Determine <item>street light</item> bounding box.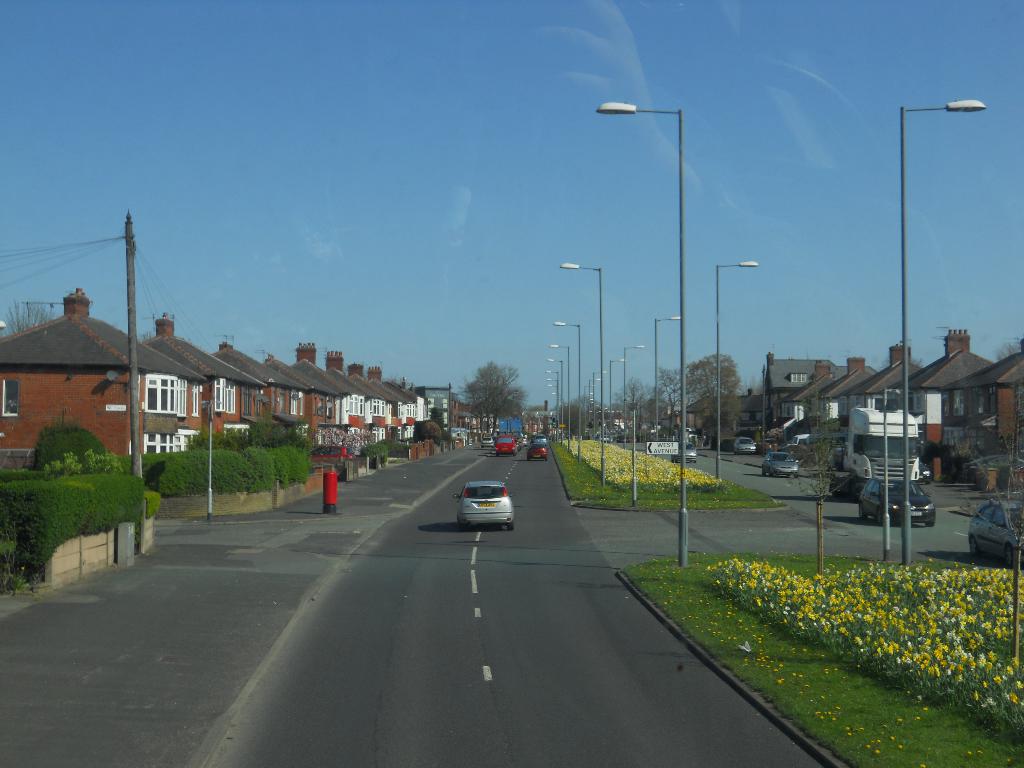
Determined: (553,321,579,460).
